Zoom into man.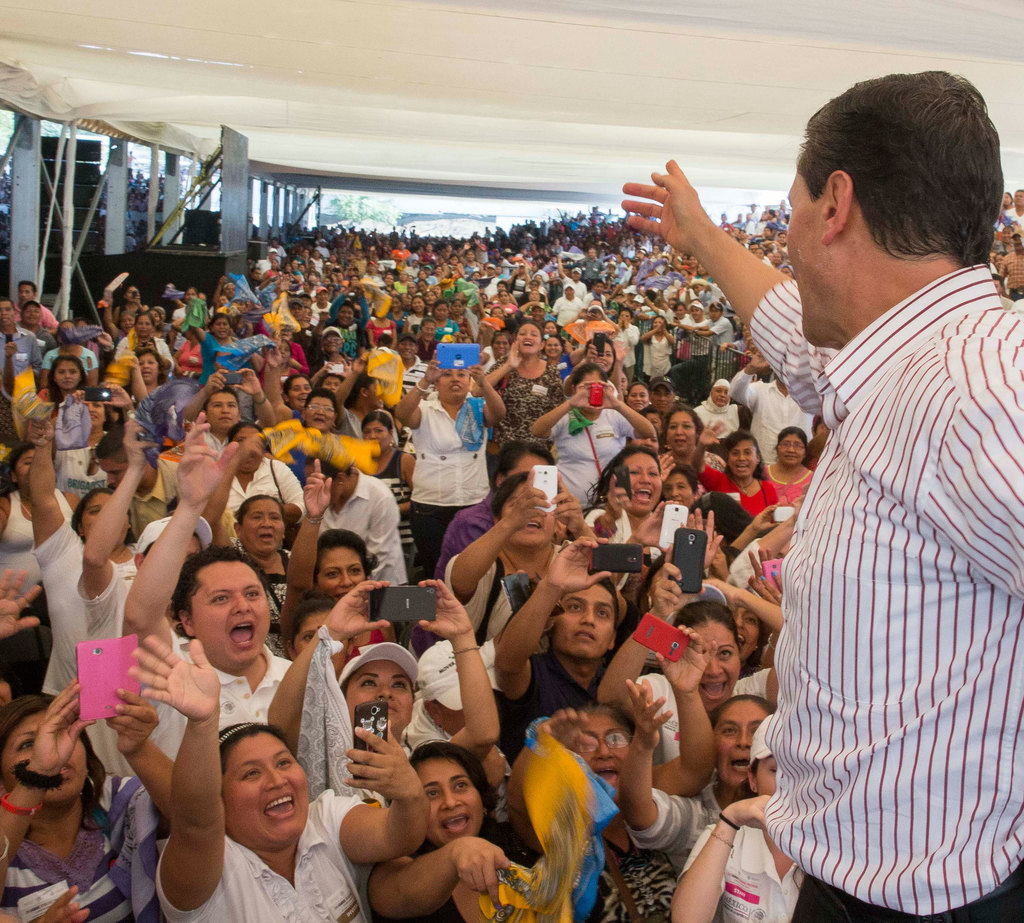
Zoom target: detection(621, 57, 1023, 922).
